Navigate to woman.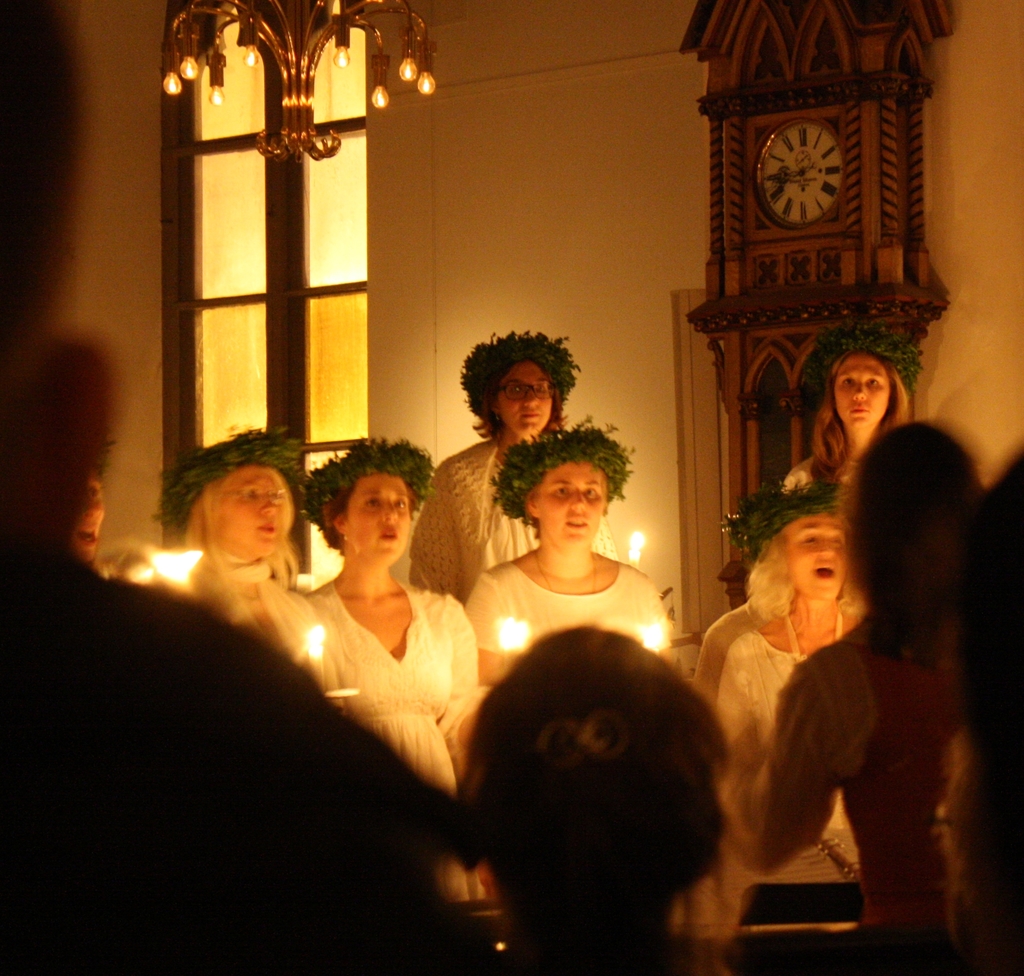
Navigation target: [294, 440, 486, 909].
